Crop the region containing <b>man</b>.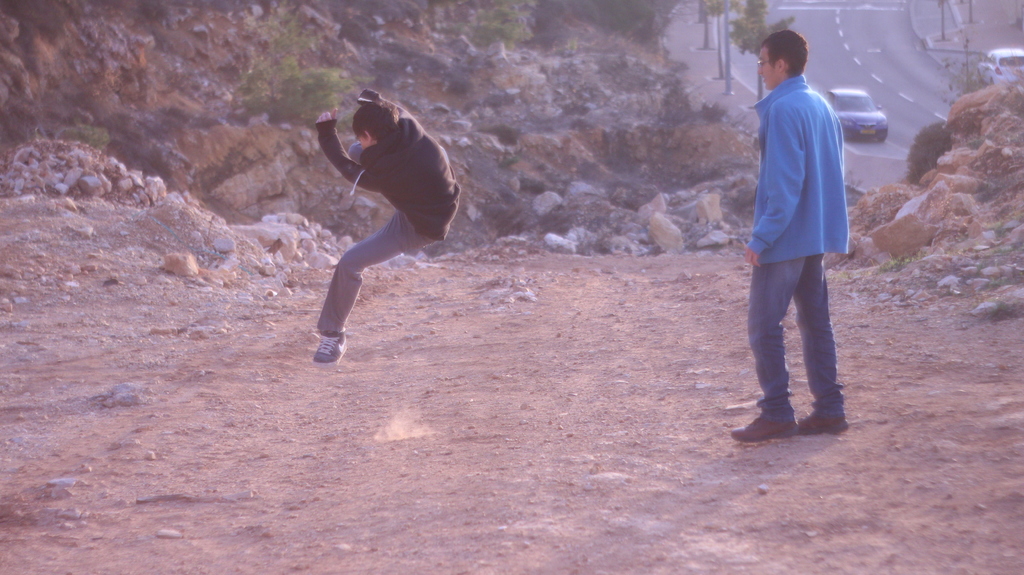
Crop region: (left=314, top=88, right=467, bottom=361).
